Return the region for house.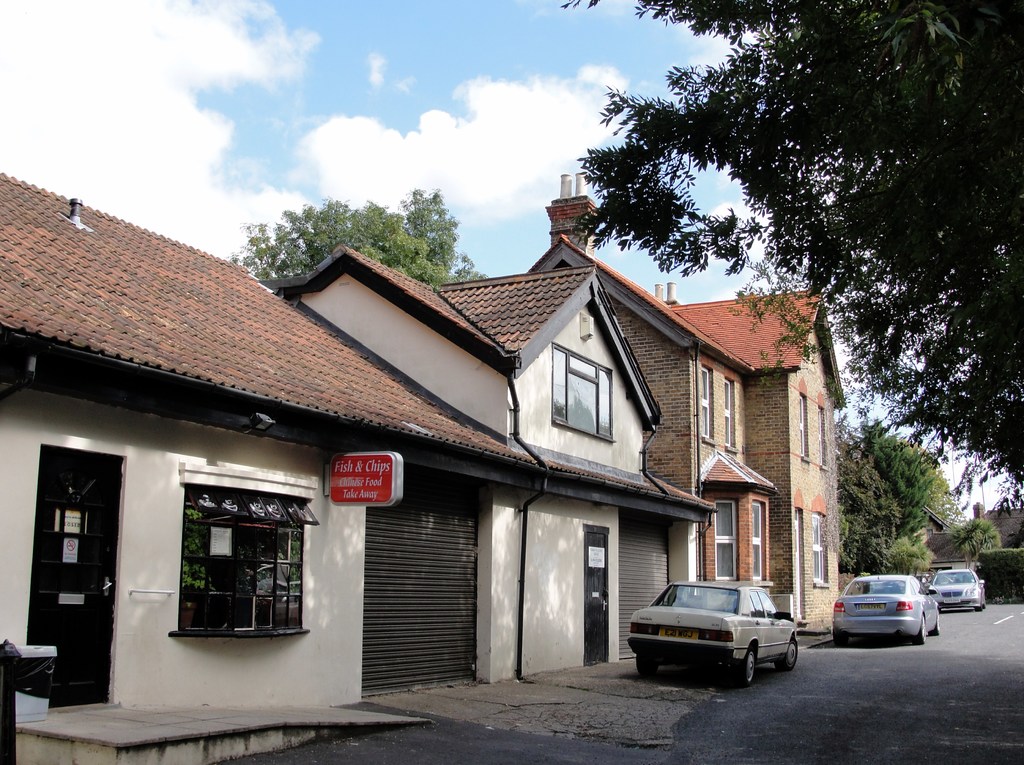
box(0, 172, 725, 764).
